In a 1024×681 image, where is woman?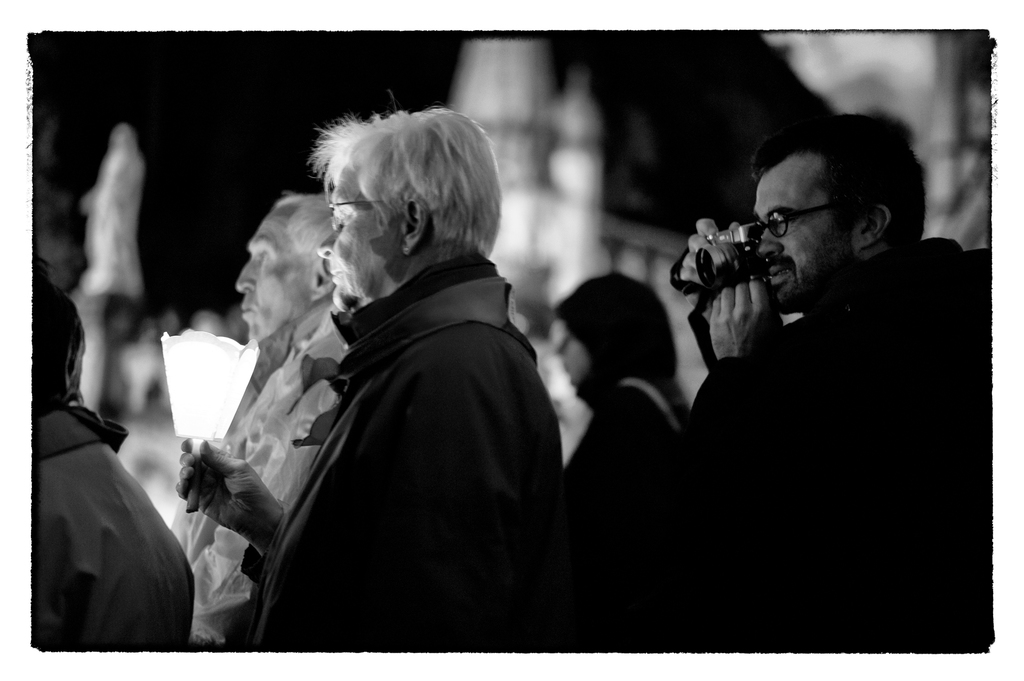
box(26, 256, 200, 651).
